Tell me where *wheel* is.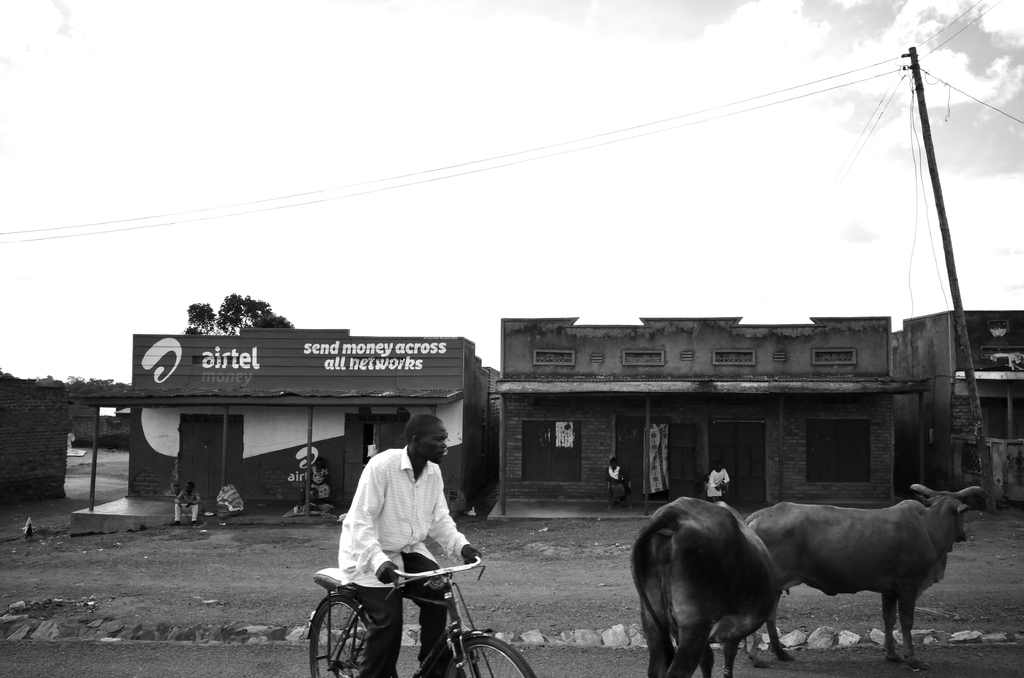
*wheel* is at region(444, 636, 536, 677).
